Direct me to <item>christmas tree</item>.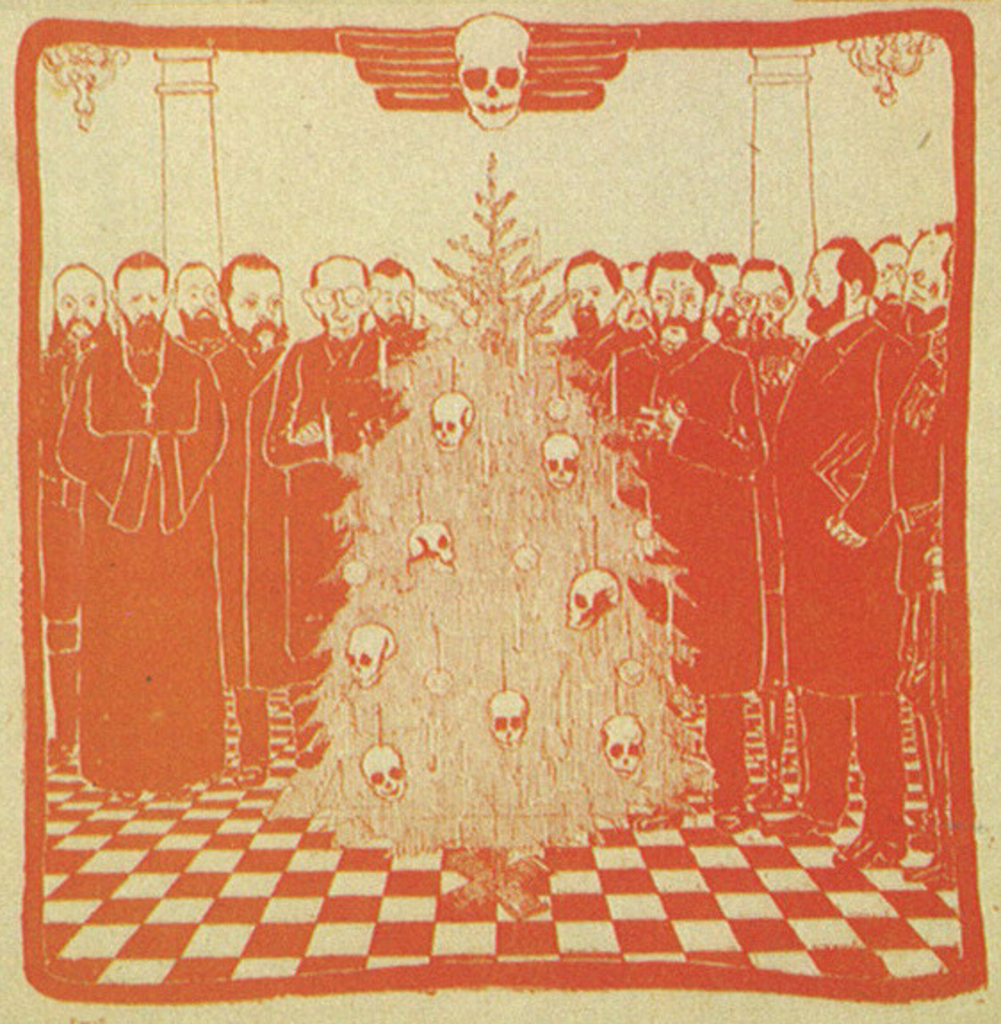
Direction: detection(256, 141, 730, 860).
